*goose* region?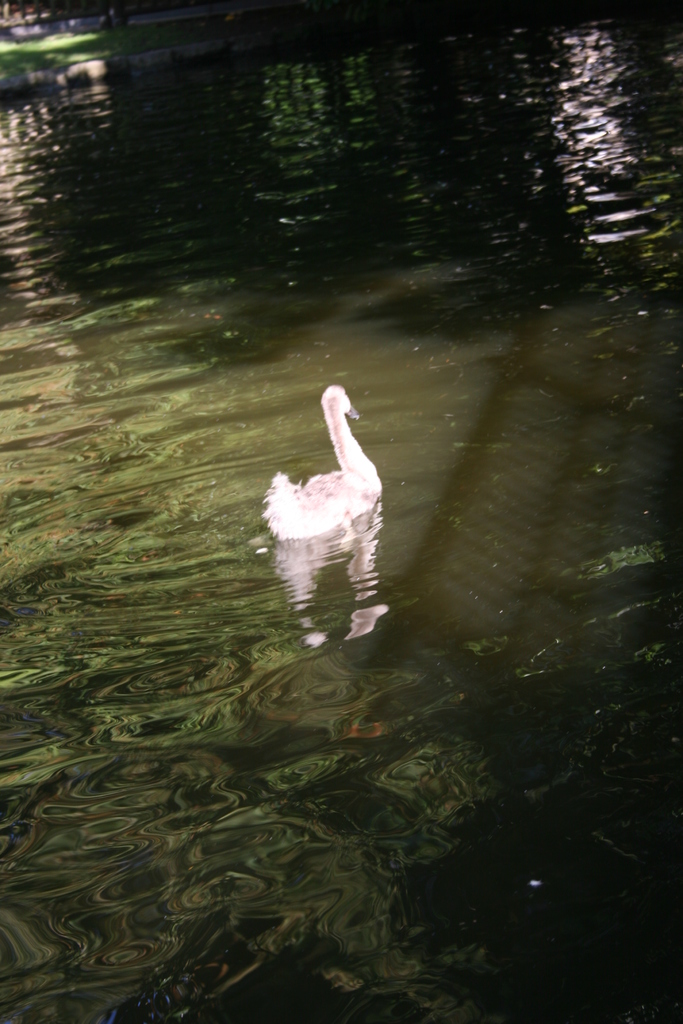
Rect(261, 367, 395, 548)
